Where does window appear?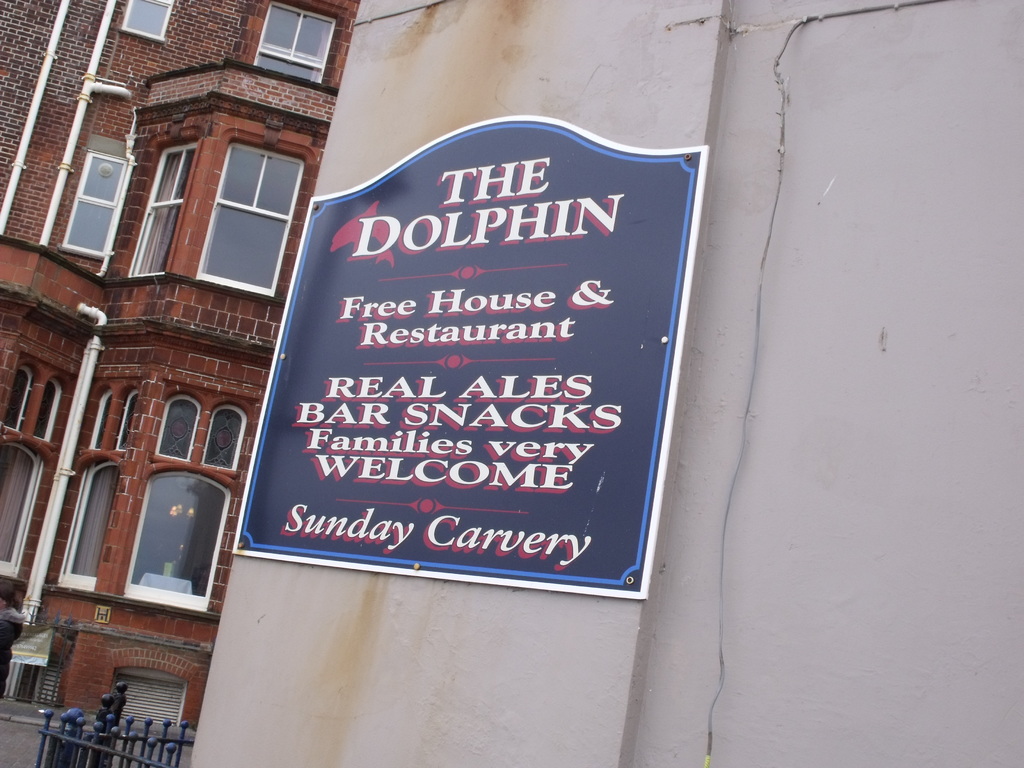
Appears at crop(118, 0, 179, 42).
